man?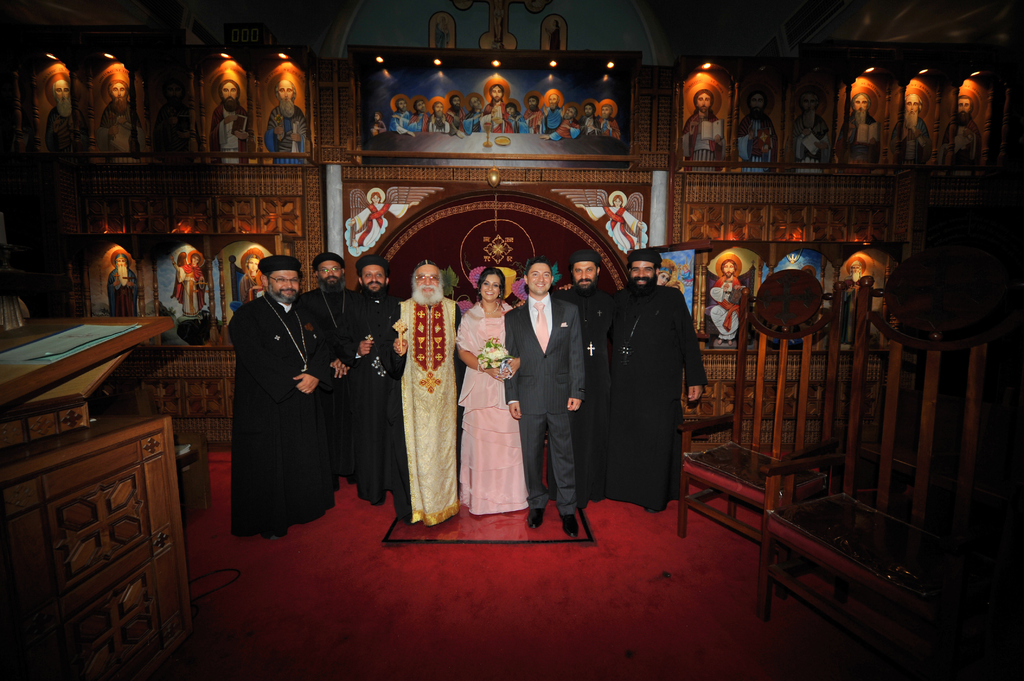
<box>557,250,621,511</box>
